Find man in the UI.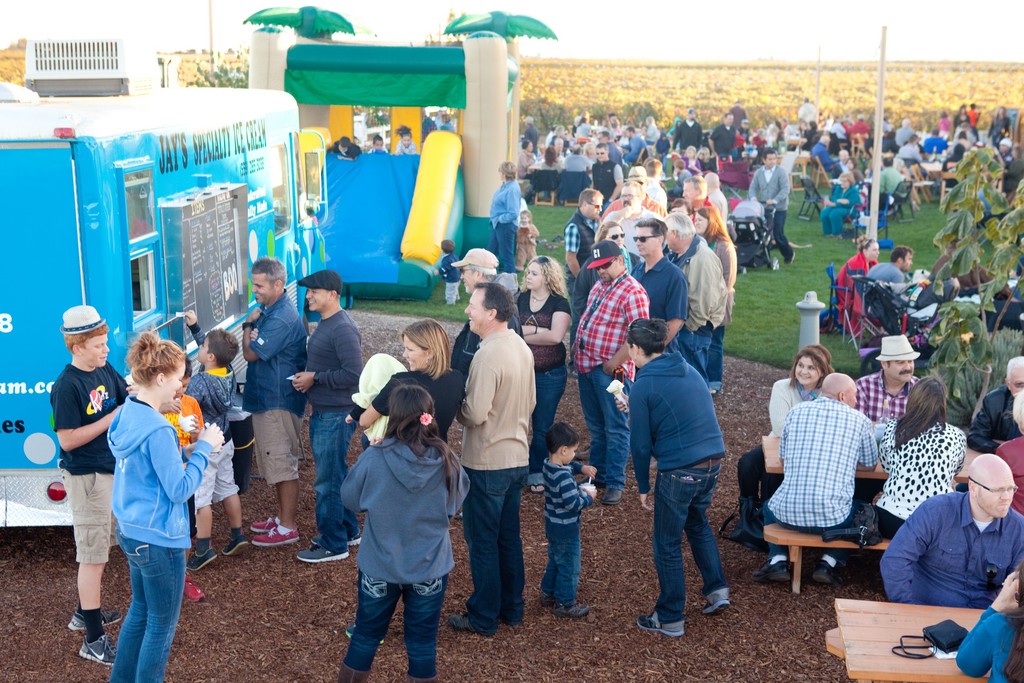
UI element at <box>669,108,702,151</box>.
